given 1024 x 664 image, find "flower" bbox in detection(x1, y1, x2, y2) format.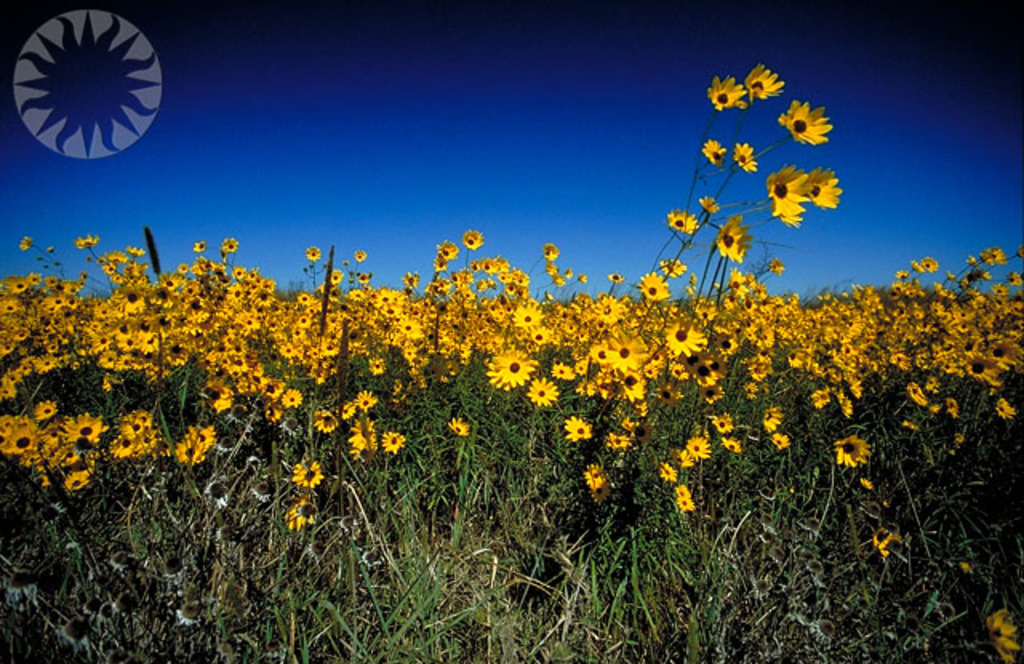
detection(667, 208, 693, 238).
